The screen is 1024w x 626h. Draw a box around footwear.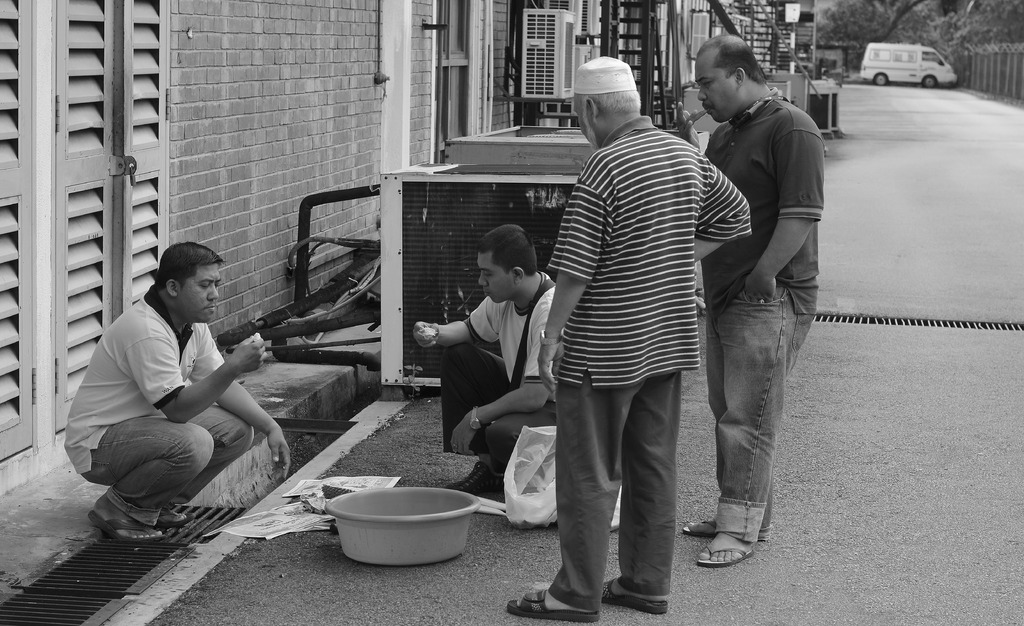
box(86, 507, 188, 547).
